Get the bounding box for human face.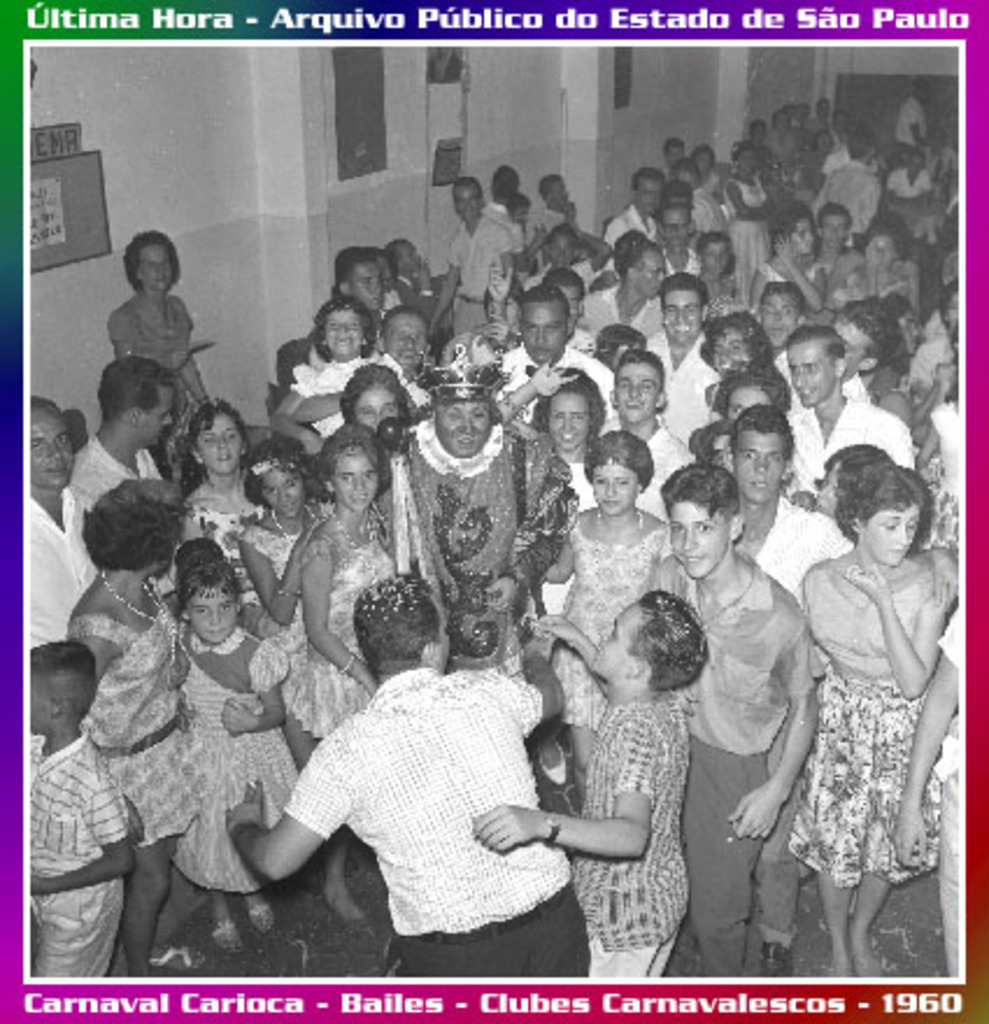
[205,421,244,475].
